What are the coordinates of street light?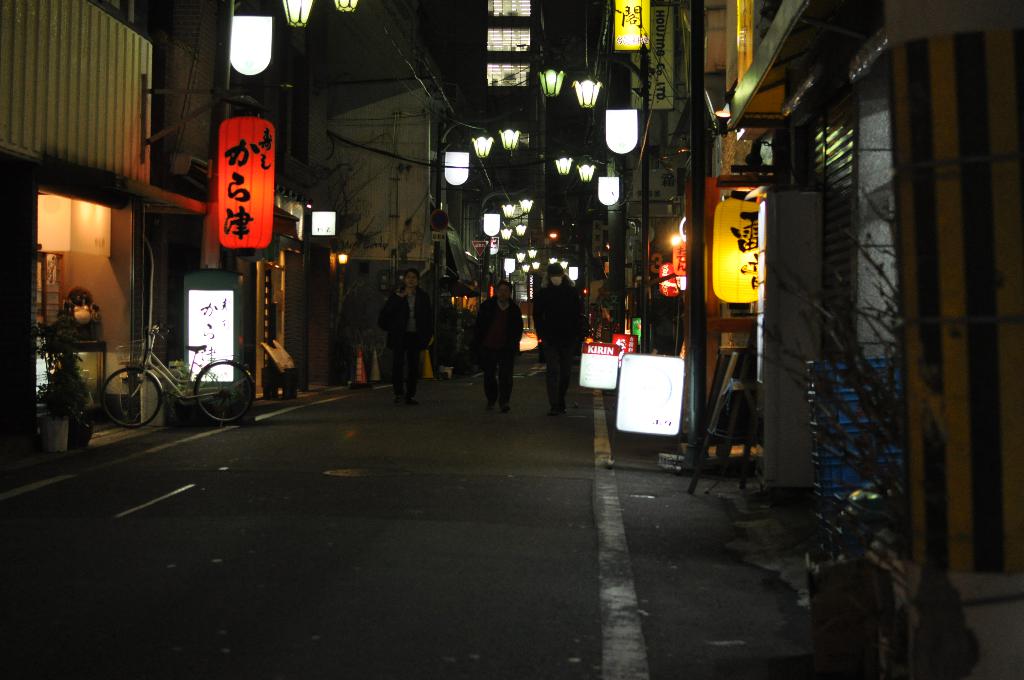
box(438, 113, 490, 227).
